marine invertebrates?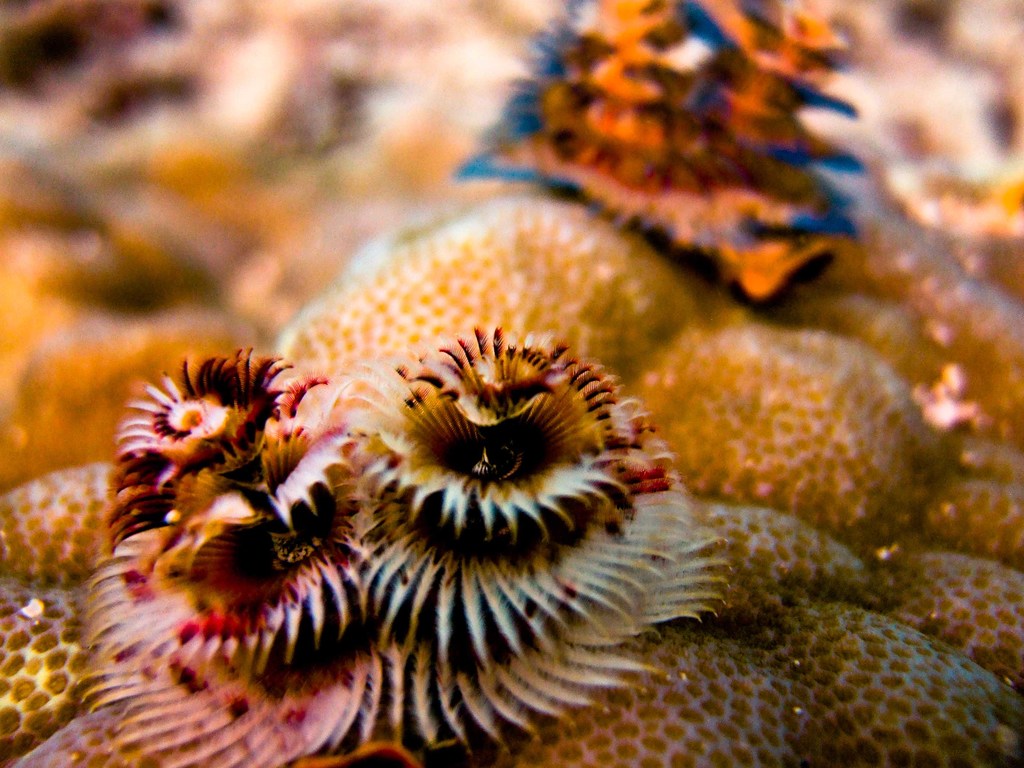
[left=477, top=0, right=710, bottom=228]
